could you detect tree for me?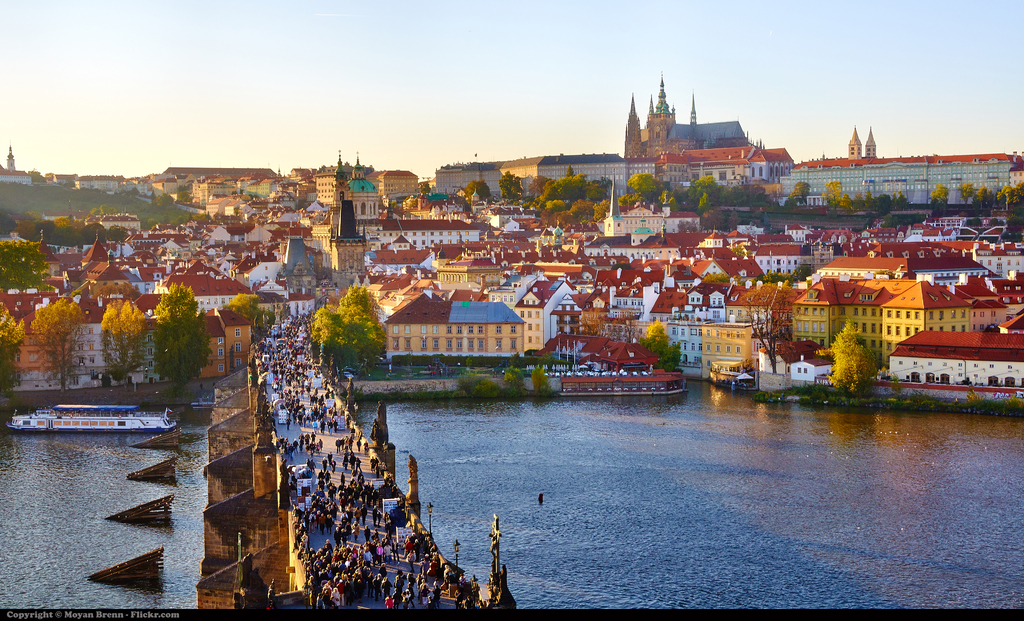
Detection result: l=930, t=182, r=950, b=211.
